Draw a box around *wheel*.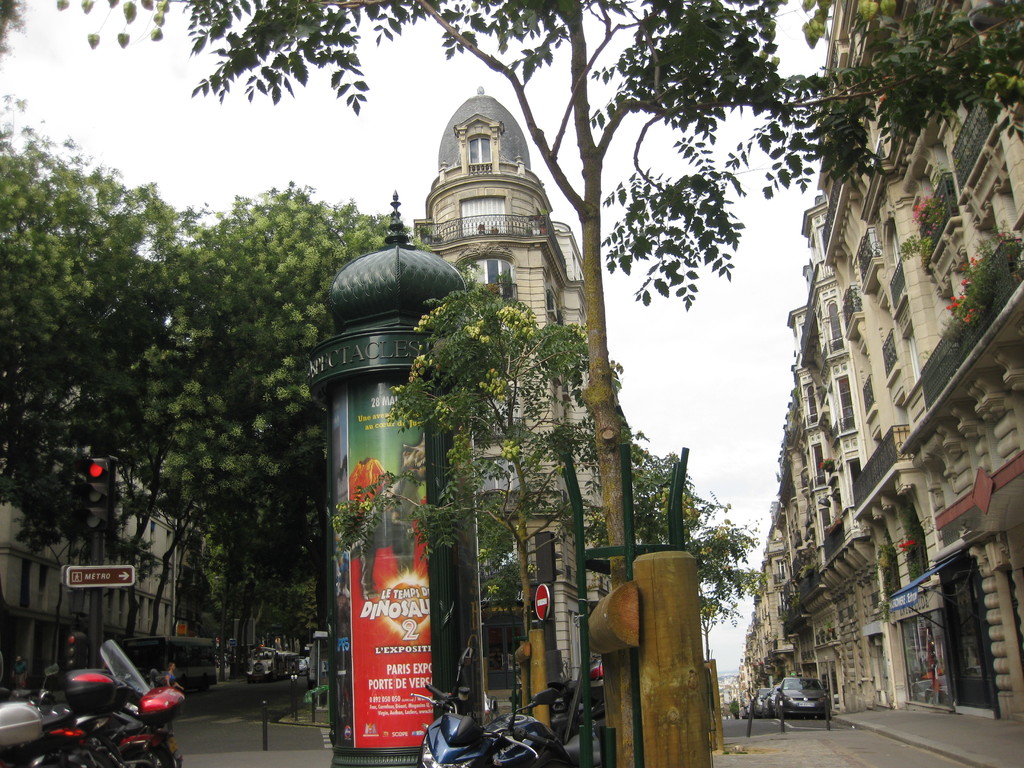
<box>113,740,176,767</box>.
